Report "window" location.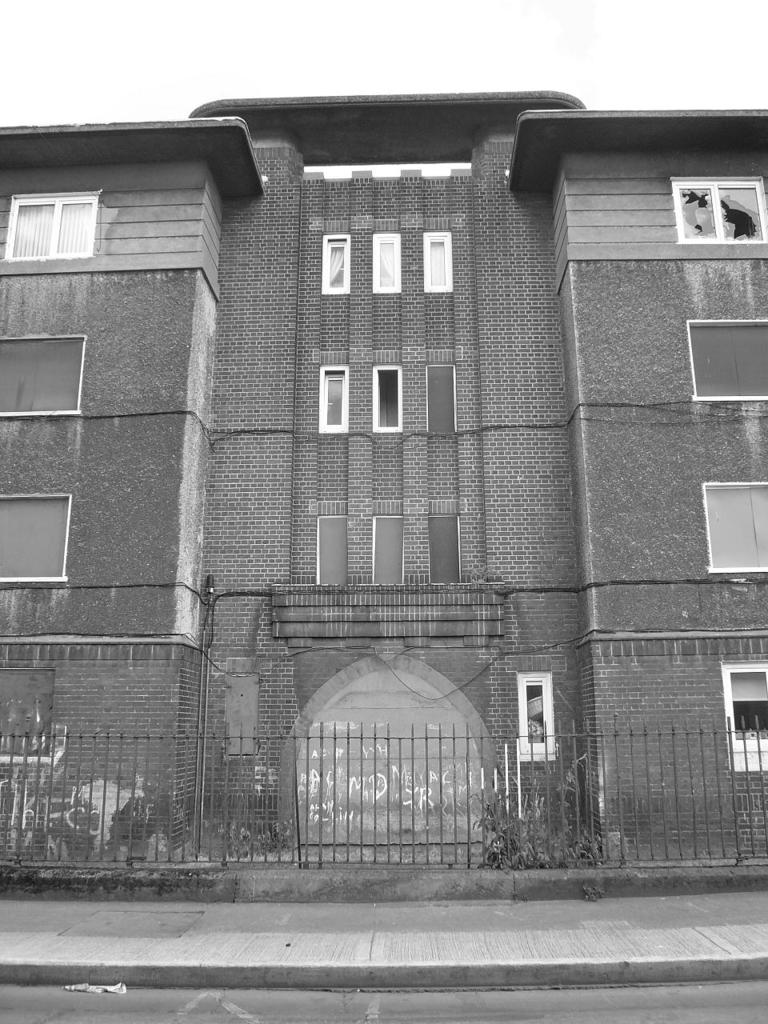
Report: [0, 336, 85, 421].
